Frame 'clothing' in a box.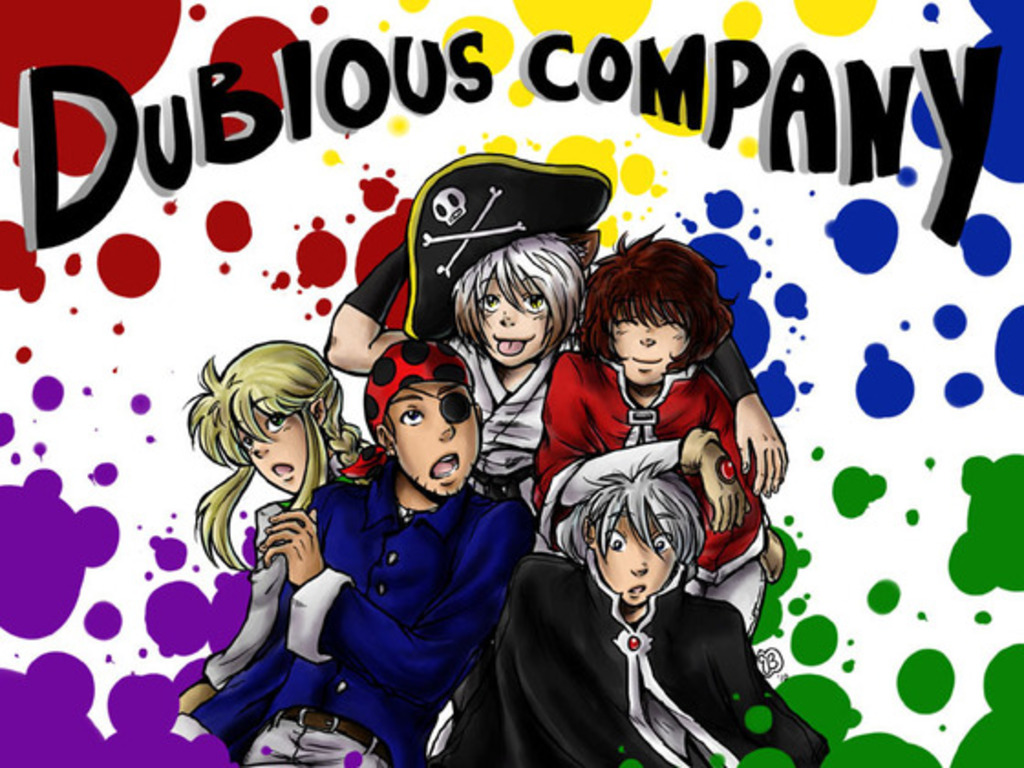
l=199, t=455, r=521, b=766.
